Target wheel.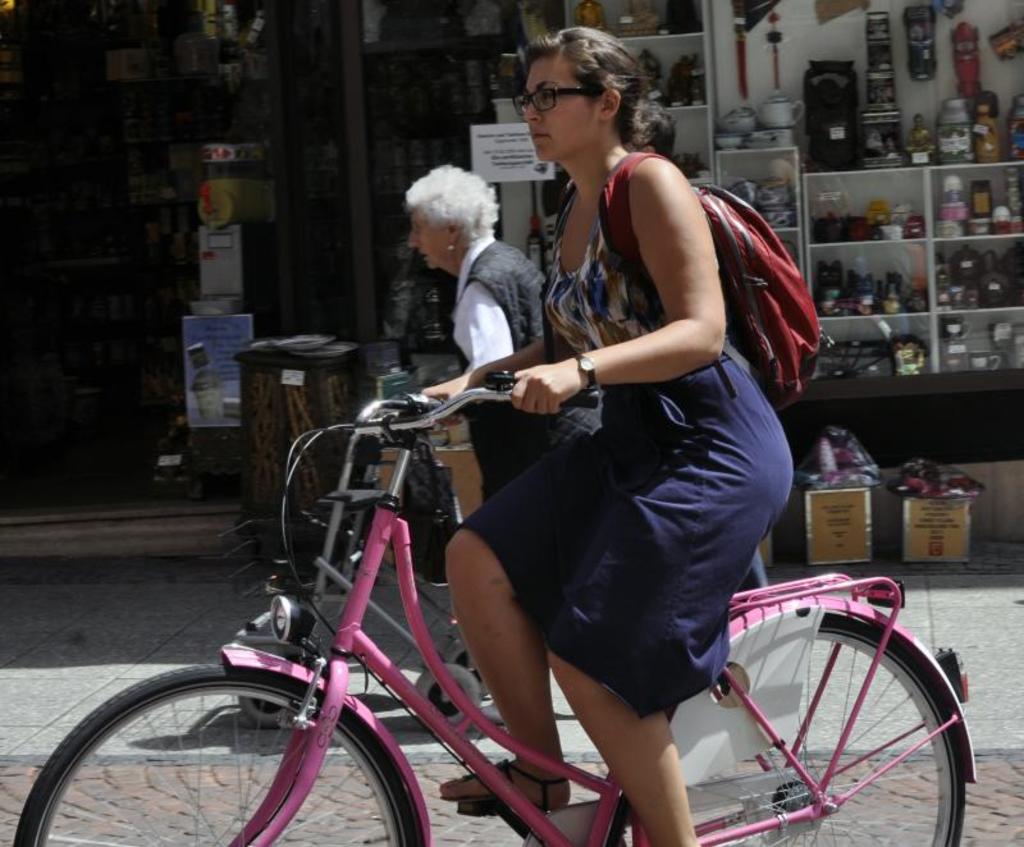
Target region: locate(239, 693, 291, 728).
